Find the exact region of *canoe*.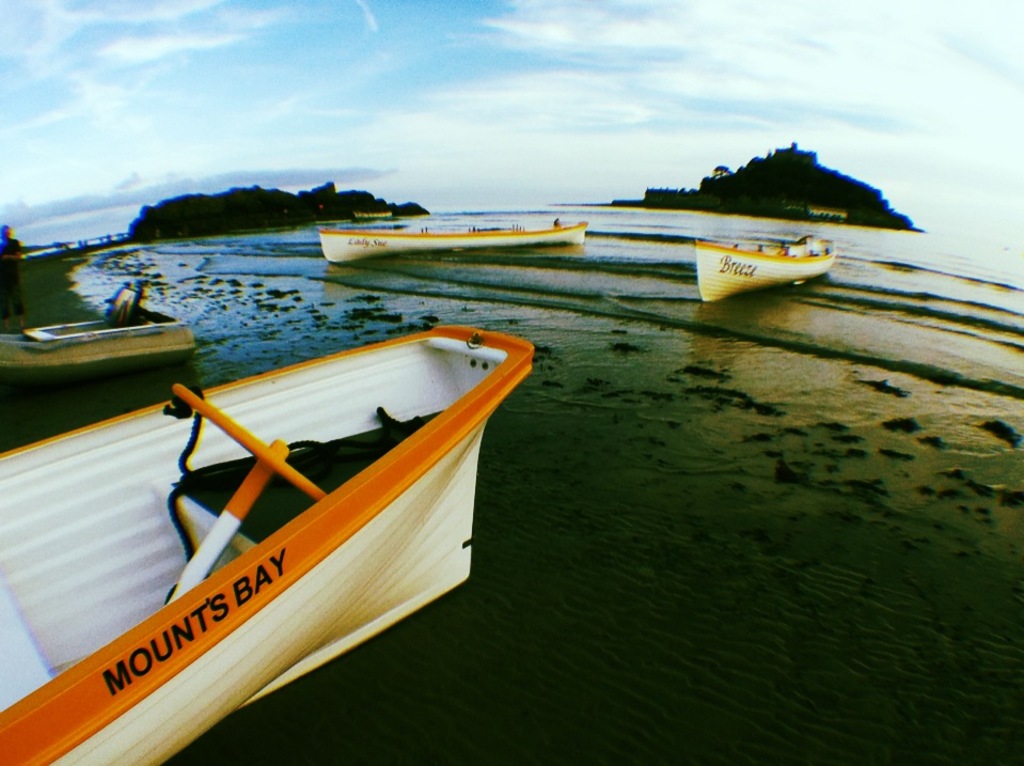
Exact region: x1=698, y1=239, x2=841, y2=303.
